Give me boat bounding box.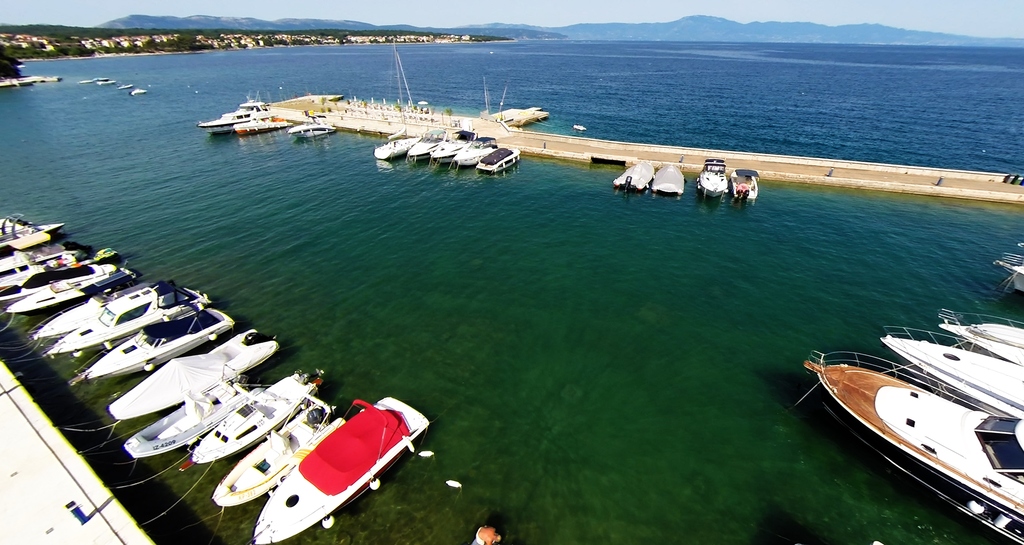
<bbox>289, 116, 328, 142</bbox>.
